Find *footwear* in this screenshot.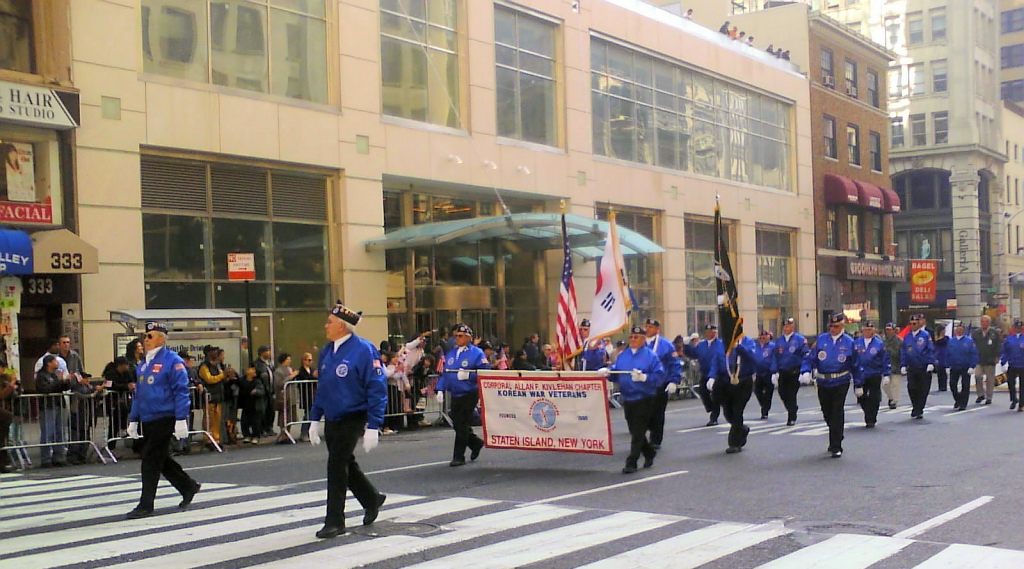
The bounding box for *footwear* is bbox=(976, 396, 984, 404).
